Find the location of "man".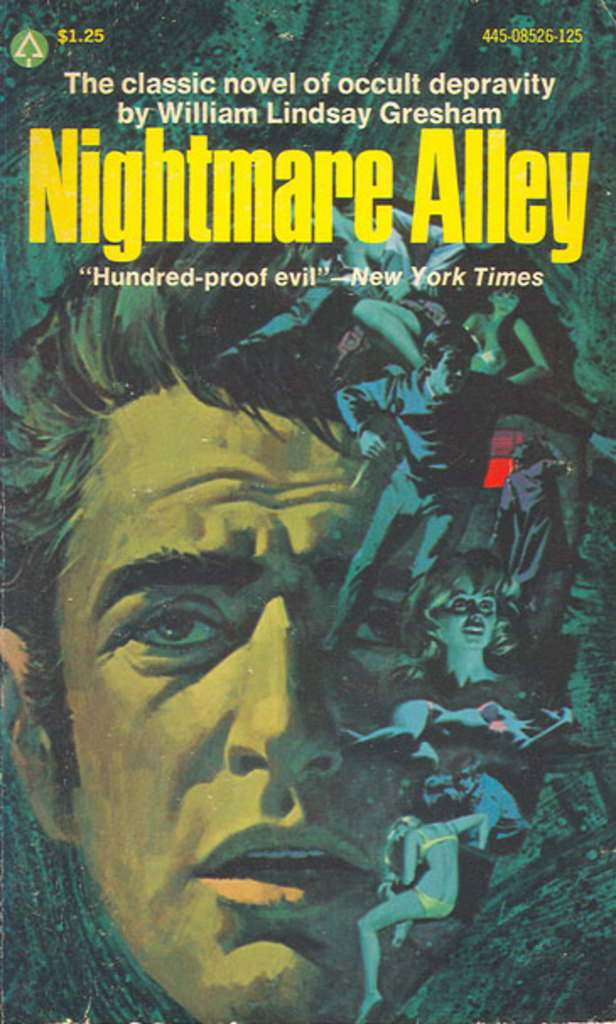
Location: bbox=[336, 322, 614, 661].
